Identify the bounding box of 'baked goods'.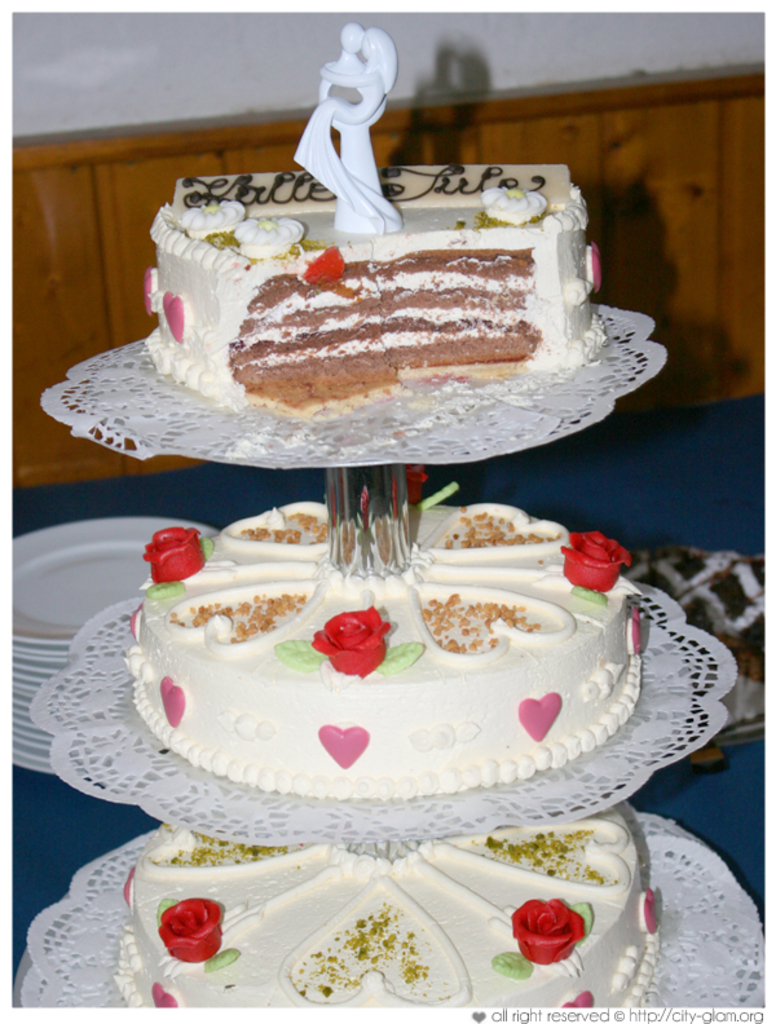
rect(124, 487, 651, 800).
